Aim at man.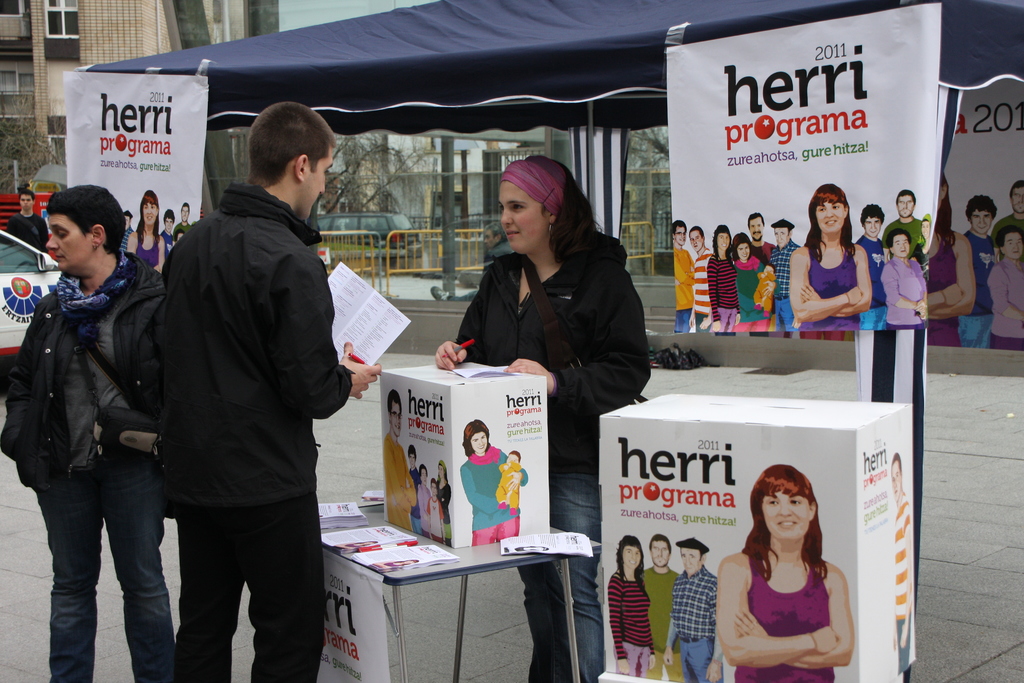
Aimed at (161,208,175,258).
